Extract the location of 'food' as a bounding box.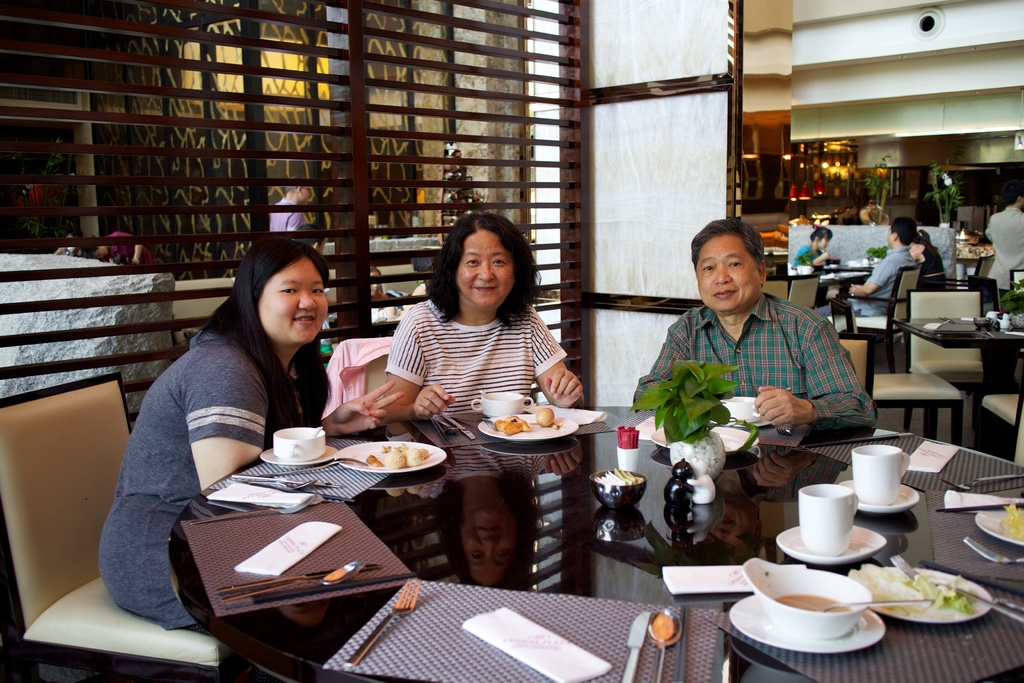
{"x1": 495, "y1": 412, "x2": 525, "y2": 429}.
